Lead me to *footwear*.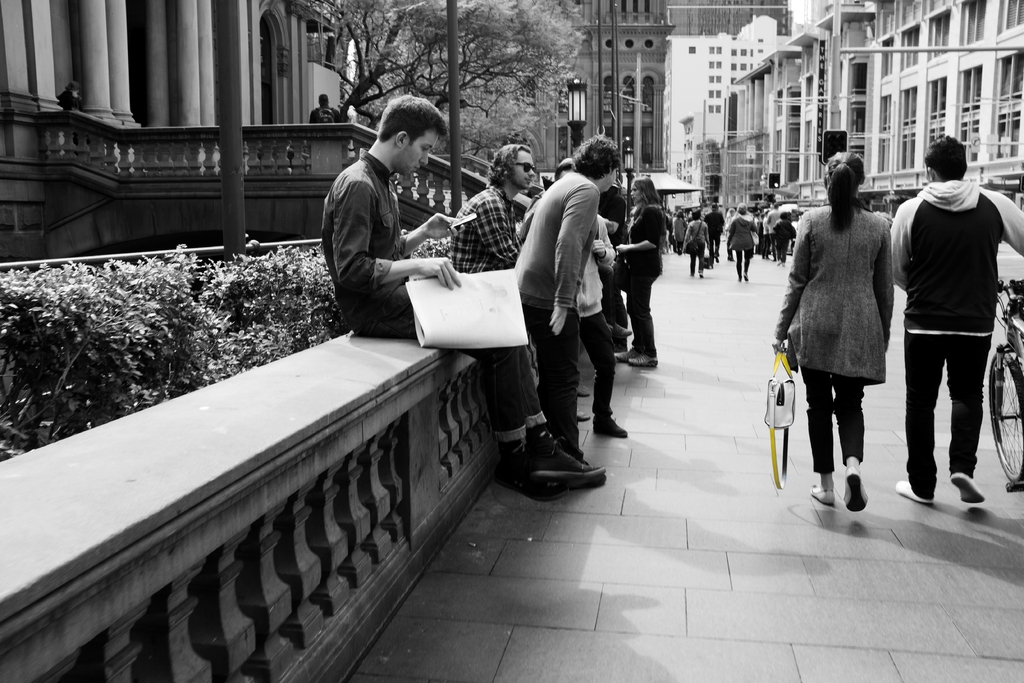
Lead to l=579, t=383, r=591, b=395.
